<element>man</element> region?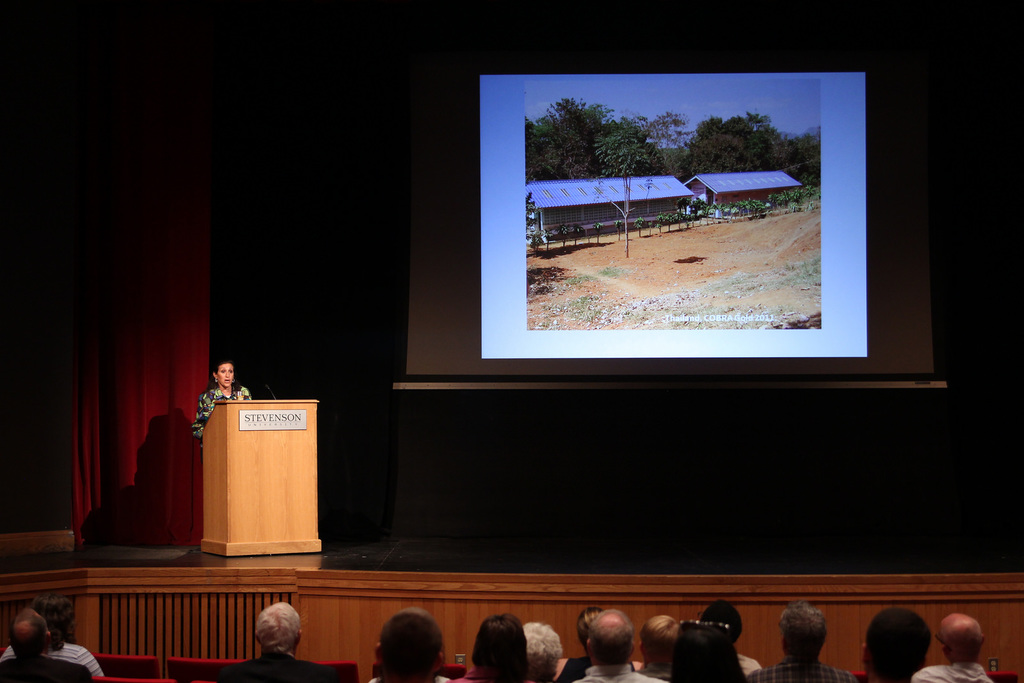
452,616,520,682
